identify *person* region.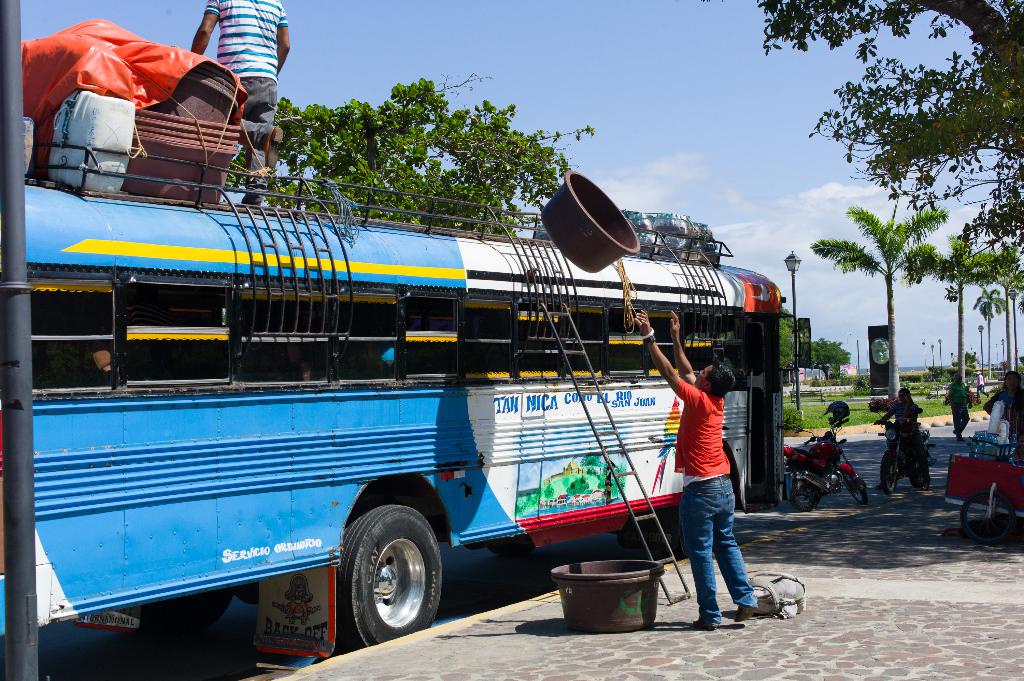
Region: locate(984, 372, 1023, 440).
